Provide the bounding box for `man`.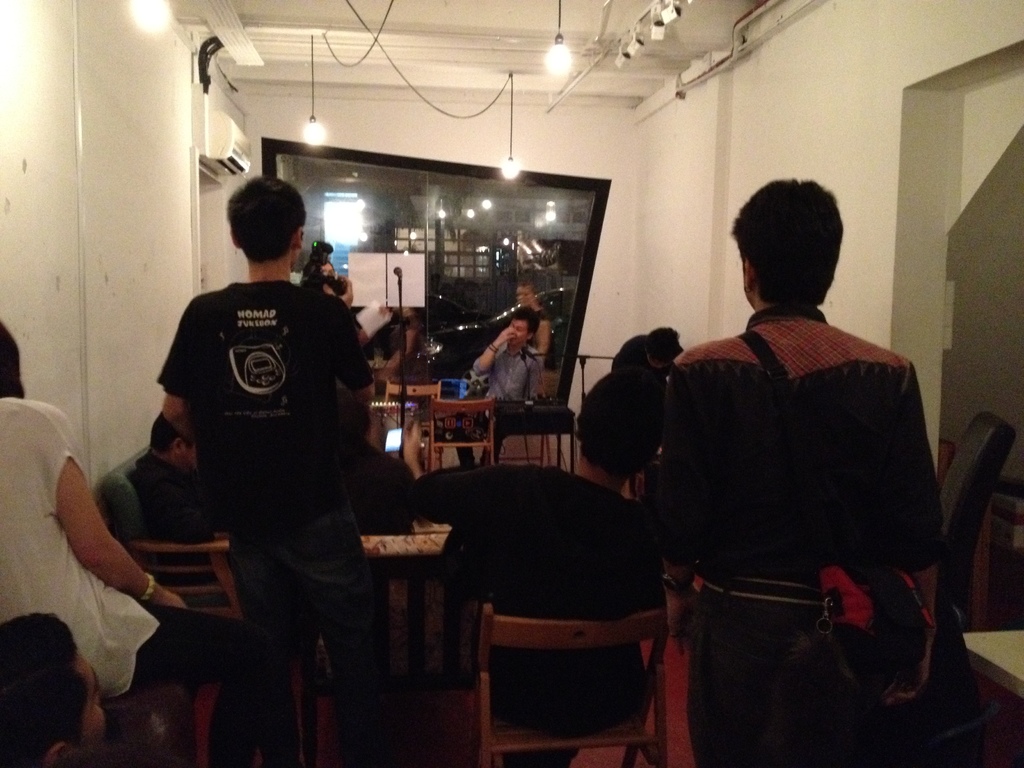
box(646, 168, 960, 767).
